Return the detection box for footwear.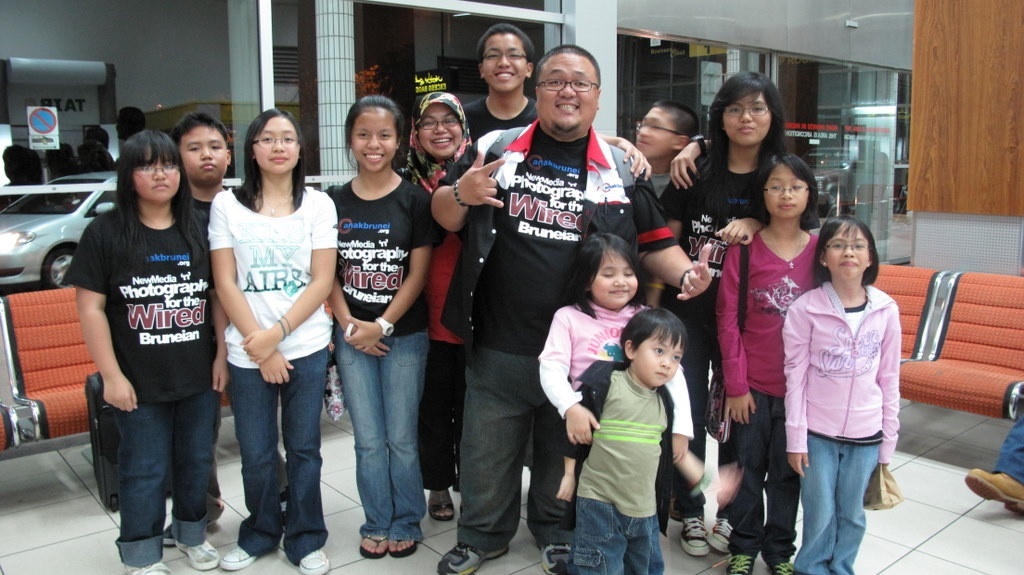
region(430, 491, 453, 522).
